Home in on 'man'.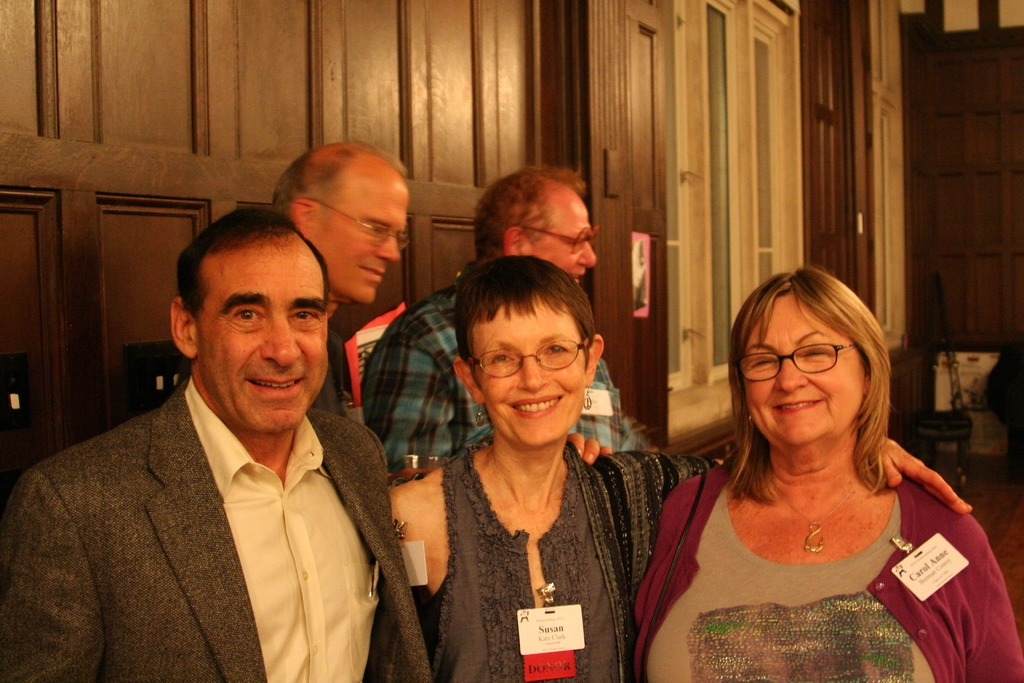
Homed in at x1=273 y1=140 x2=413 y2=421.
